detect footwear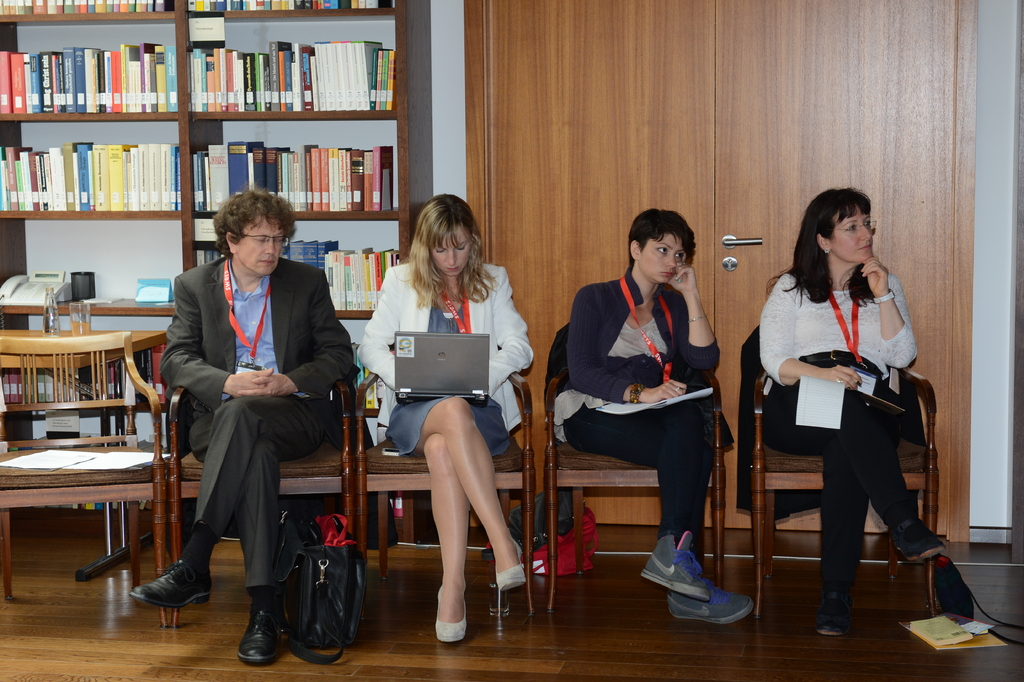
817,588,849,636
